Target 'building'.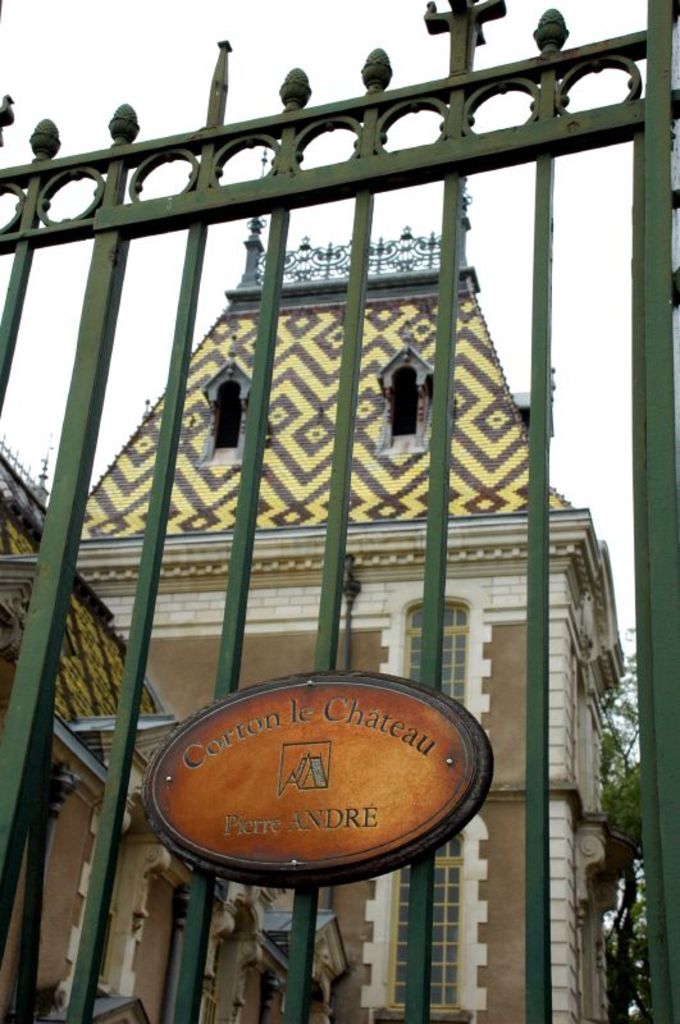
Target region: select_region(0, 209, 626, 1023).
